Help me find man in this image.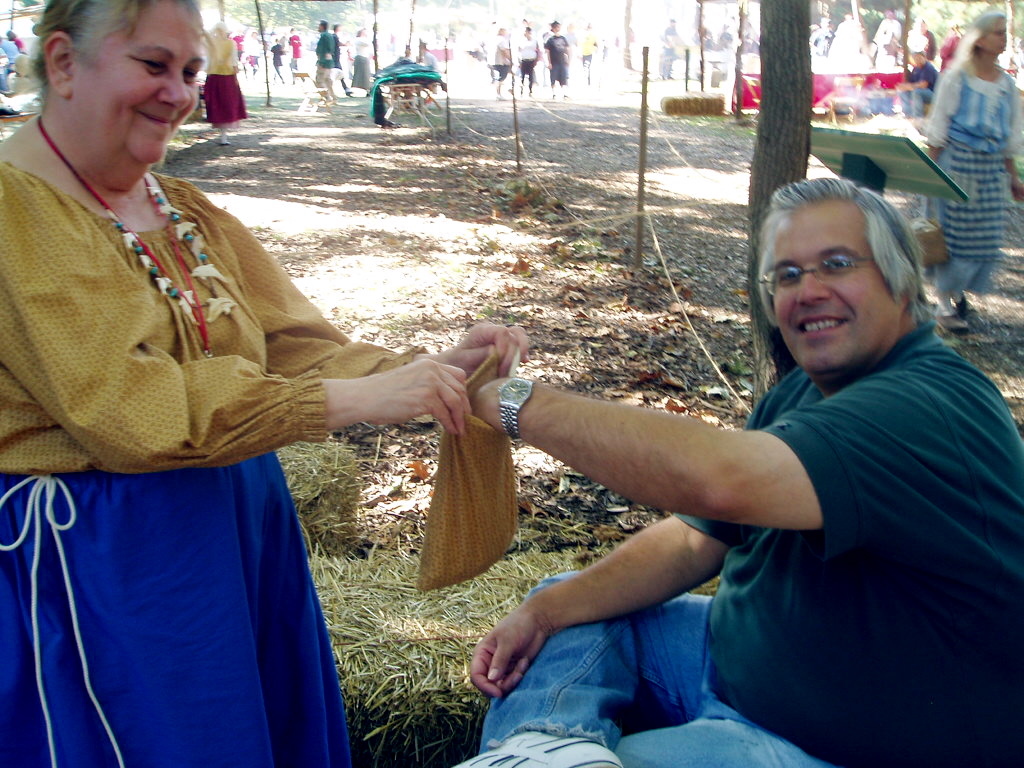
Found it: (315, 19, 336, 103).
